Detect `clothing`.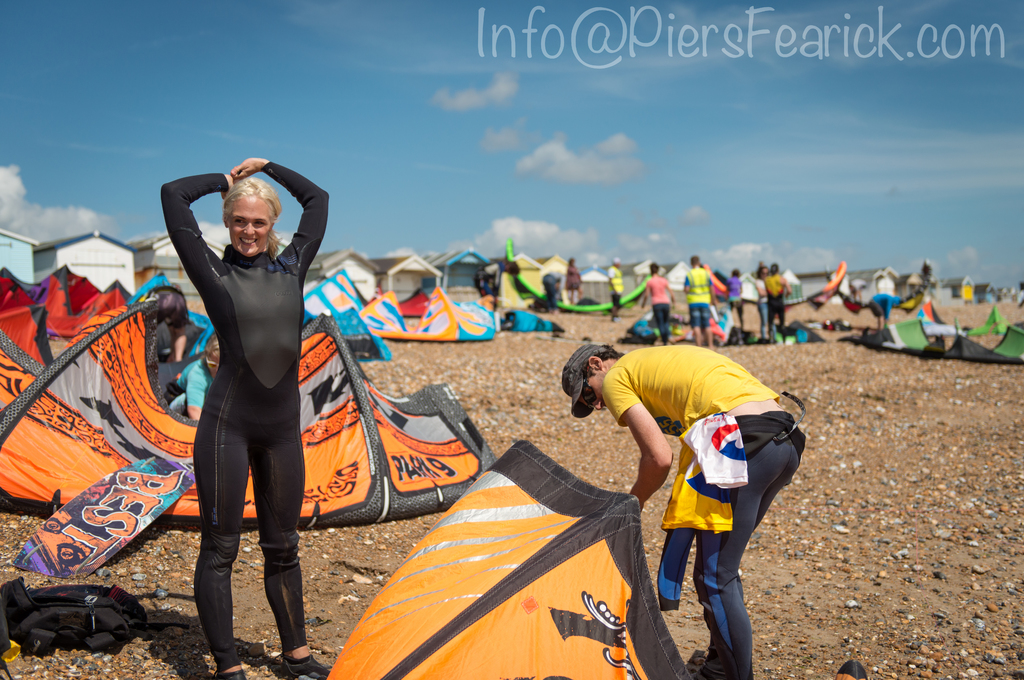
Detected at box=[602, 265, 623, 314].
